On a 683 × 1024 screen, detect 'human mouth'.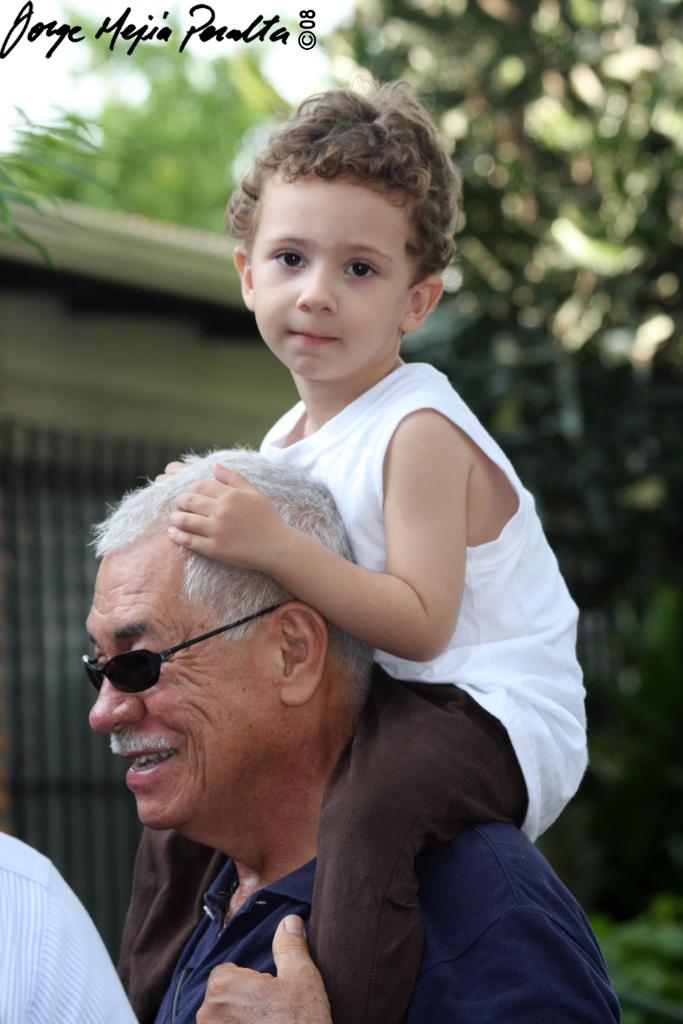
110/736/177/784.
